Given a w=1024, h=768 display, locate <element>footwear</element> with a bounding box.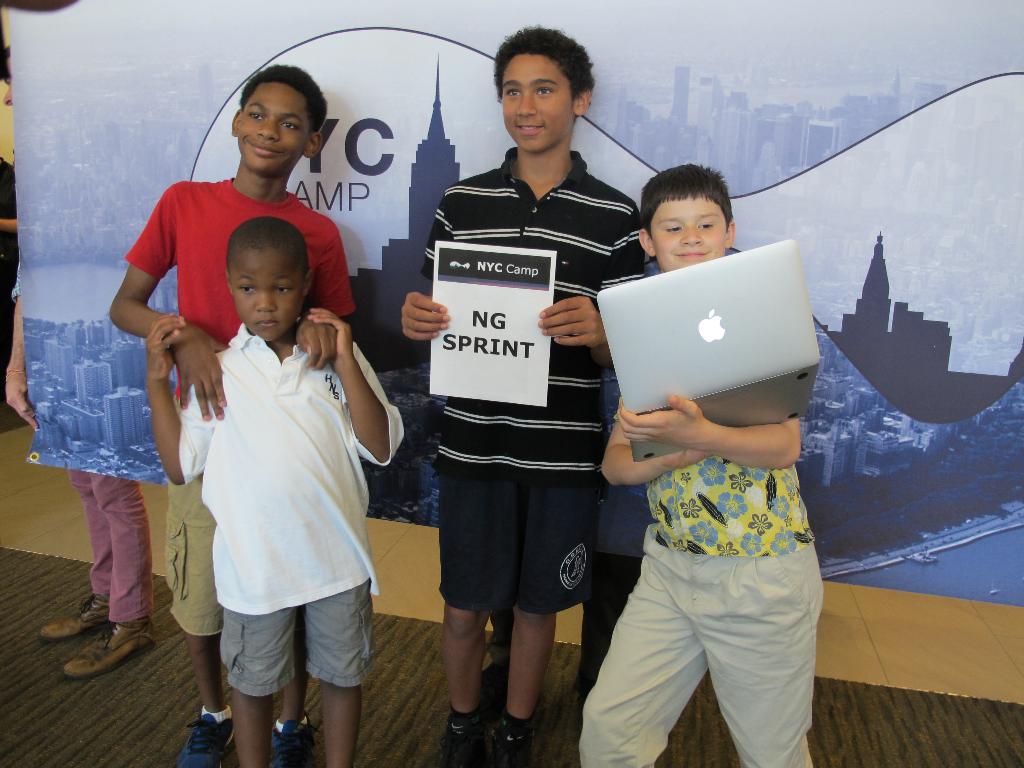
Located: <bbox>39, 585, 109, 646</bbox>.
